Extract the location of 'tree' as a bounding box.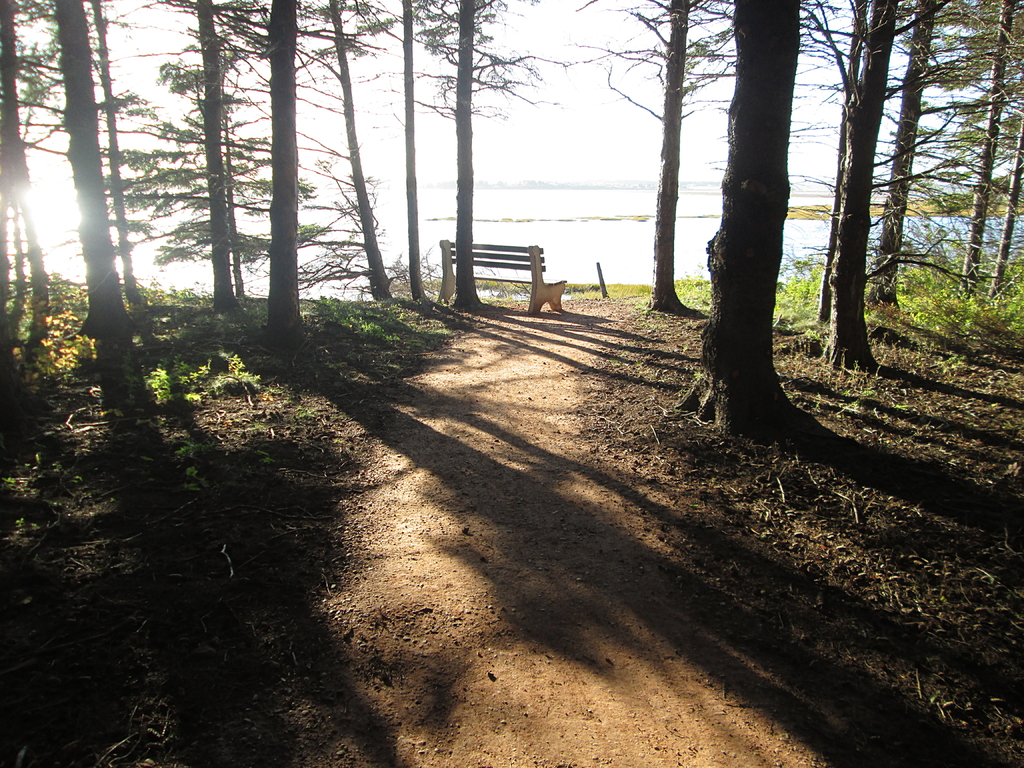
rect(645, 0, 878, 440).
